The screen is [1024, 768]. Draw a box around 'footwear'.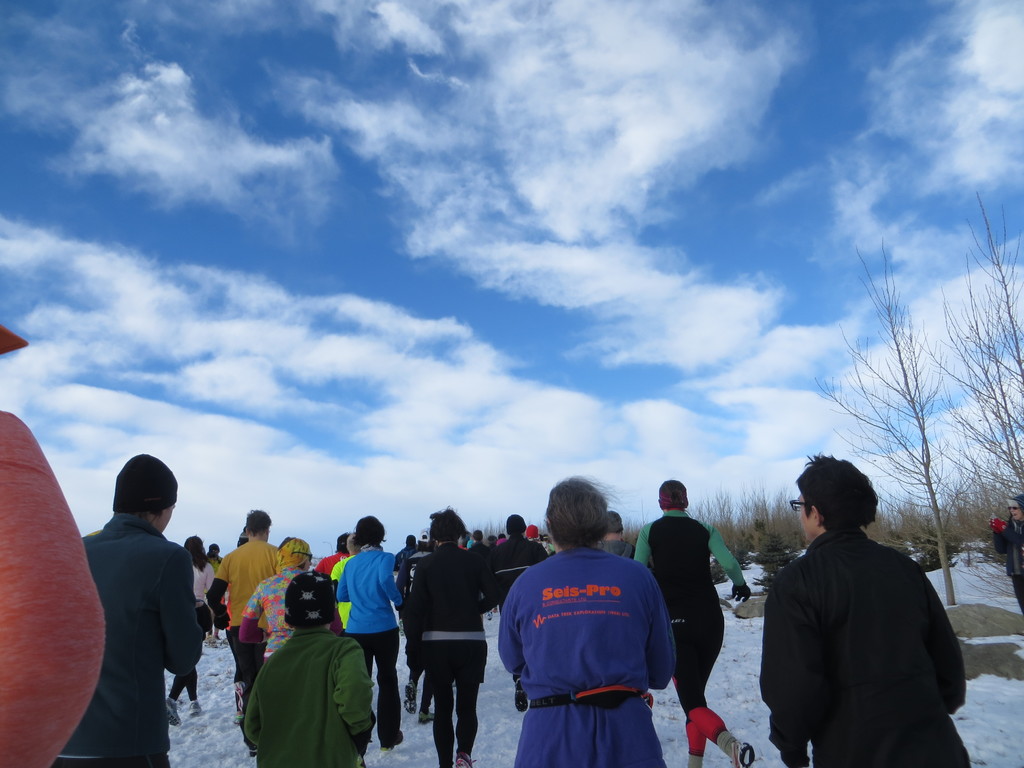
<region>456, 752, 472, 767</region>.
